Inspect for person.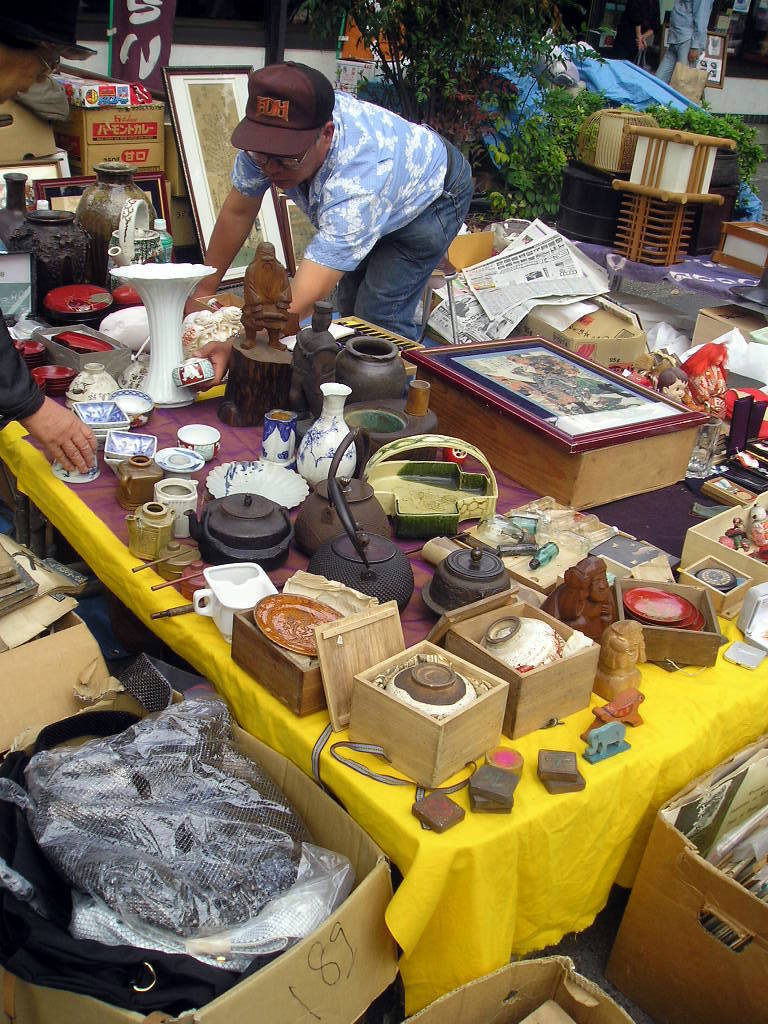
Inspection: BBox(0, 7, 93, 475).
